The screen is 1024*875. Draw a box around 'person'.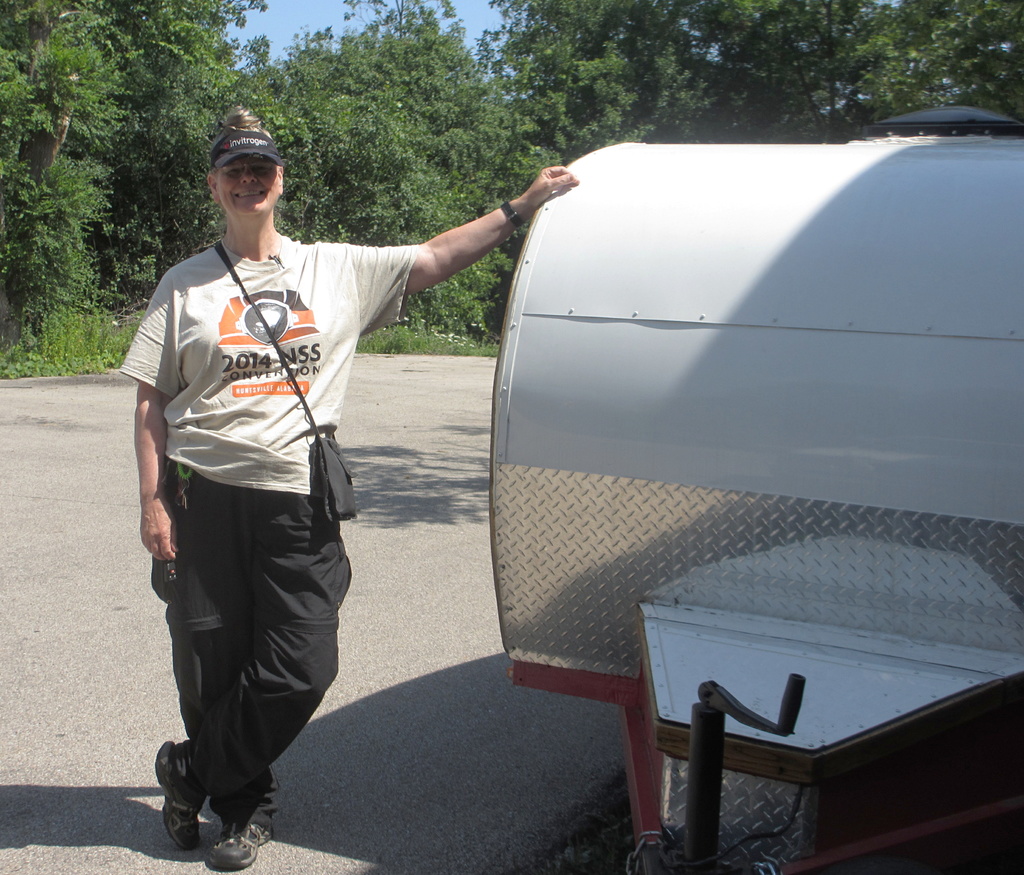
box(132, 135, 504, 799).
